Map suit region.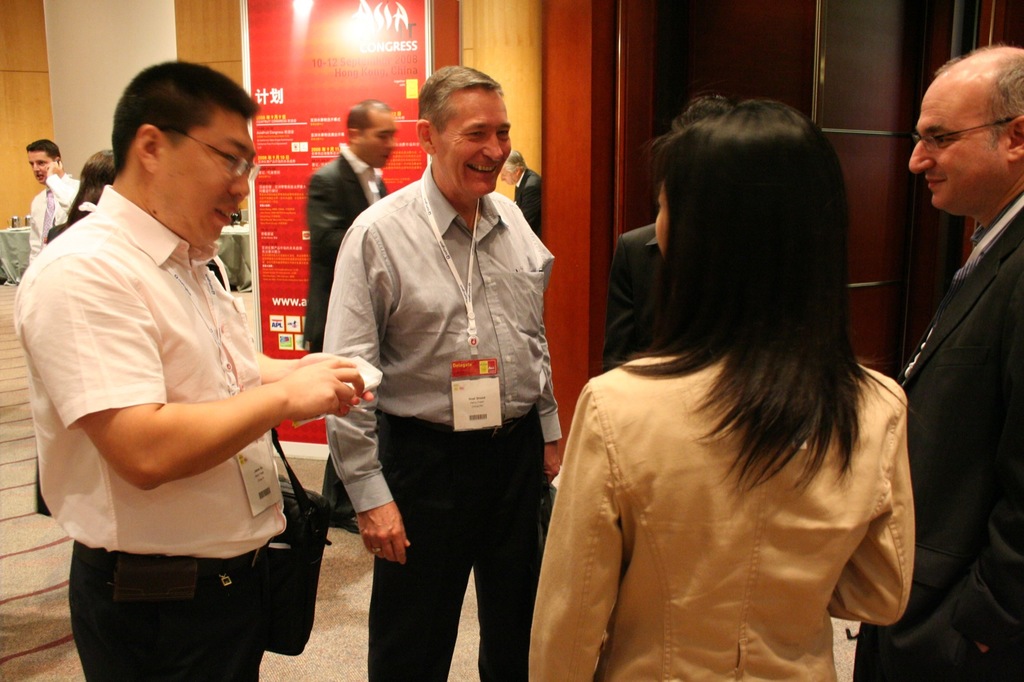
Mapped to {"x1": 28, "y1": 173, "x2": 79, "y2": 262}.
